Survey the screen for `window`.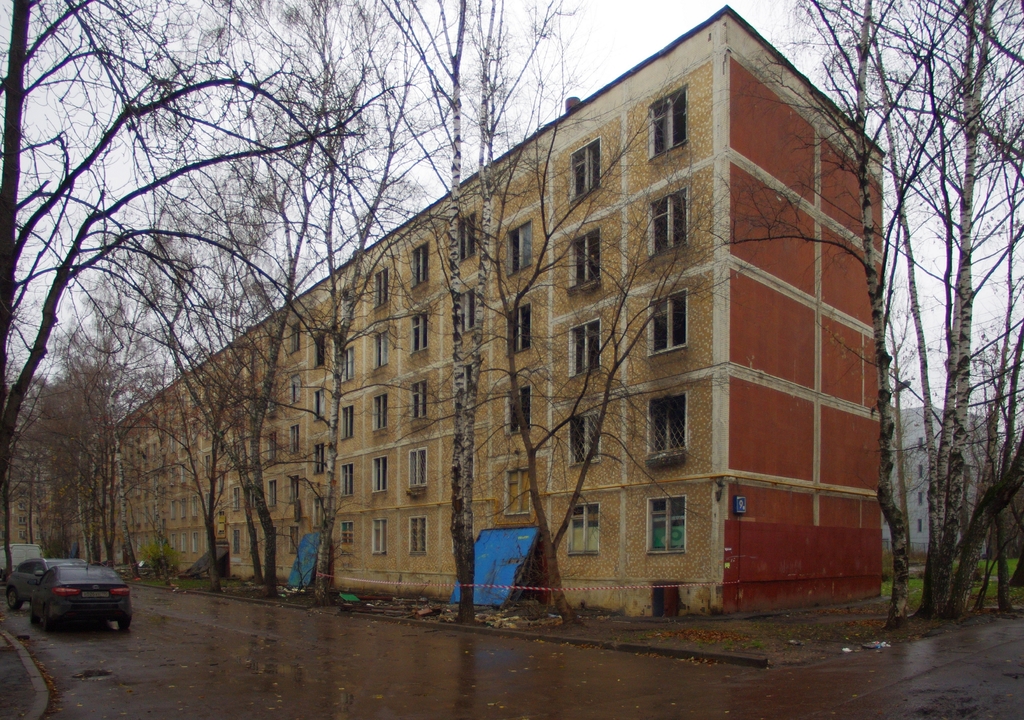
Survey found: left=289, top=477, right=297, bottom=503.
